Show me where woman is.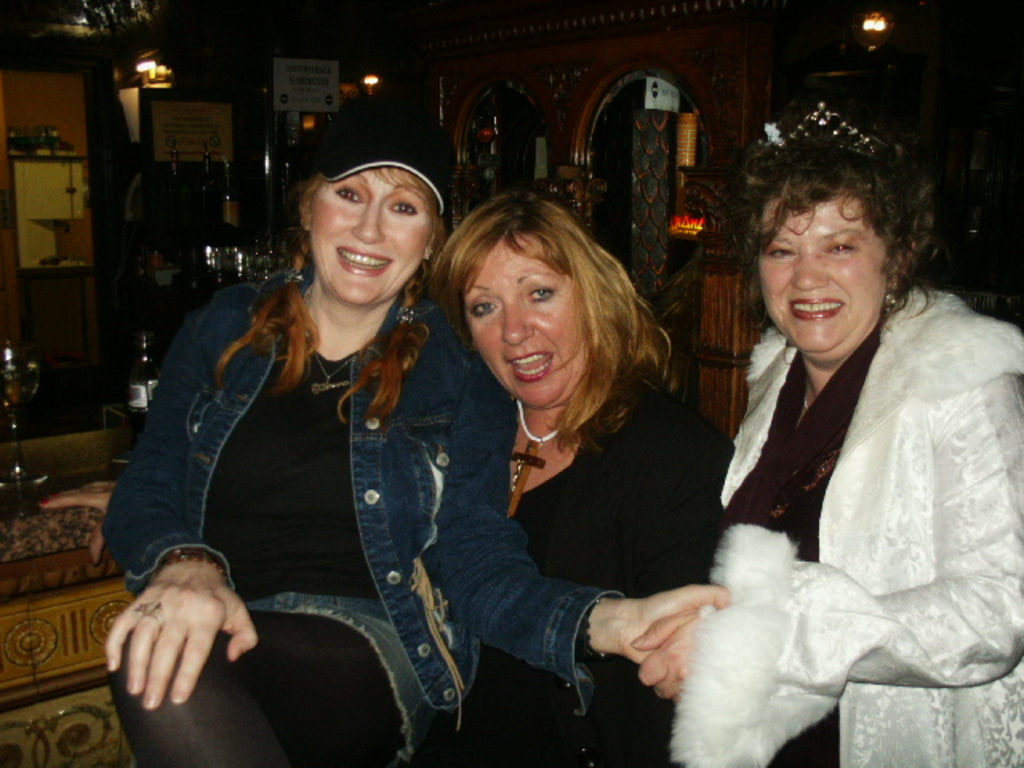
woman is at <box>421,194,741,766</box>.
